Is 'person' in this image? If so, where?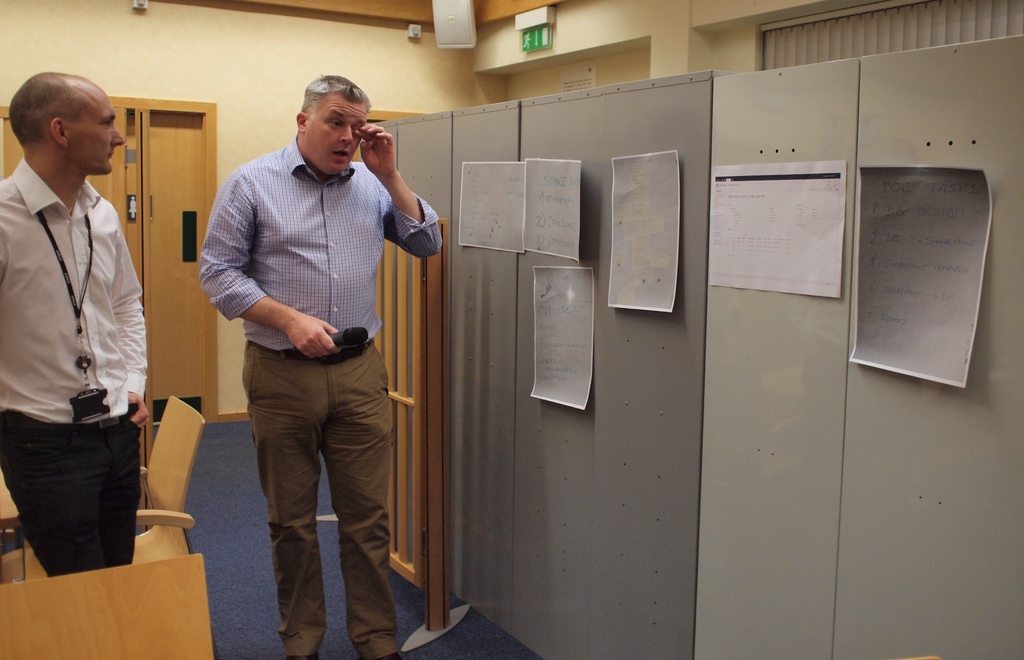
Yes, at locate(186, 74, 448, 659).
